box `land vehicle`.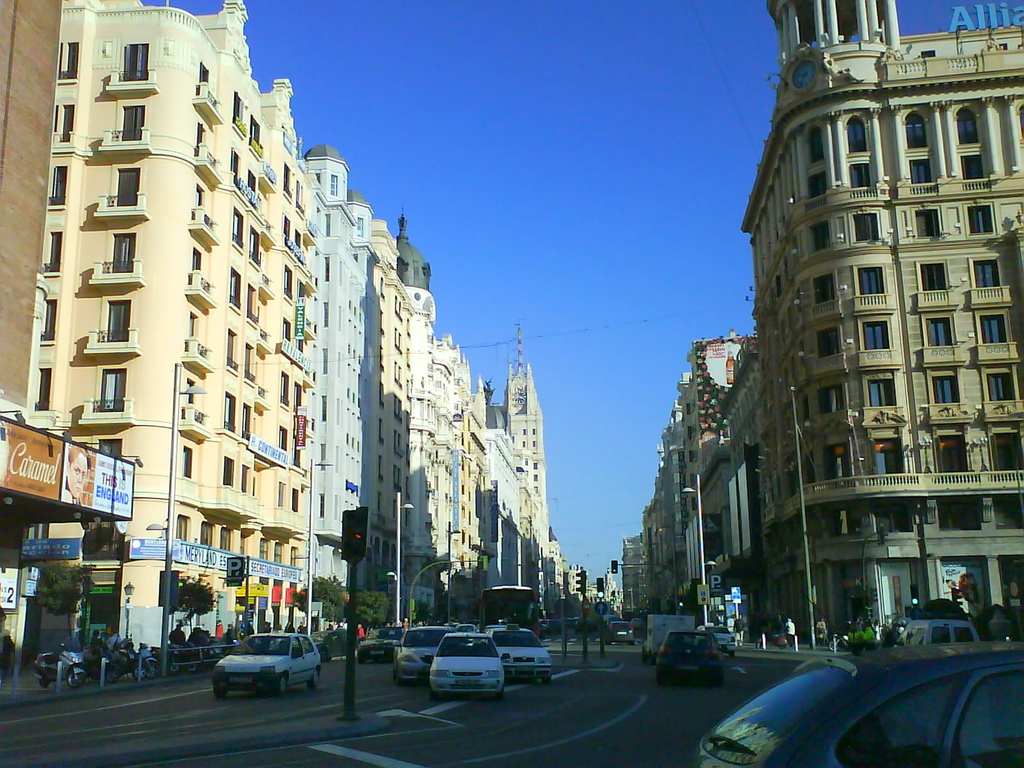
<box>895,621,981,646</box>.
